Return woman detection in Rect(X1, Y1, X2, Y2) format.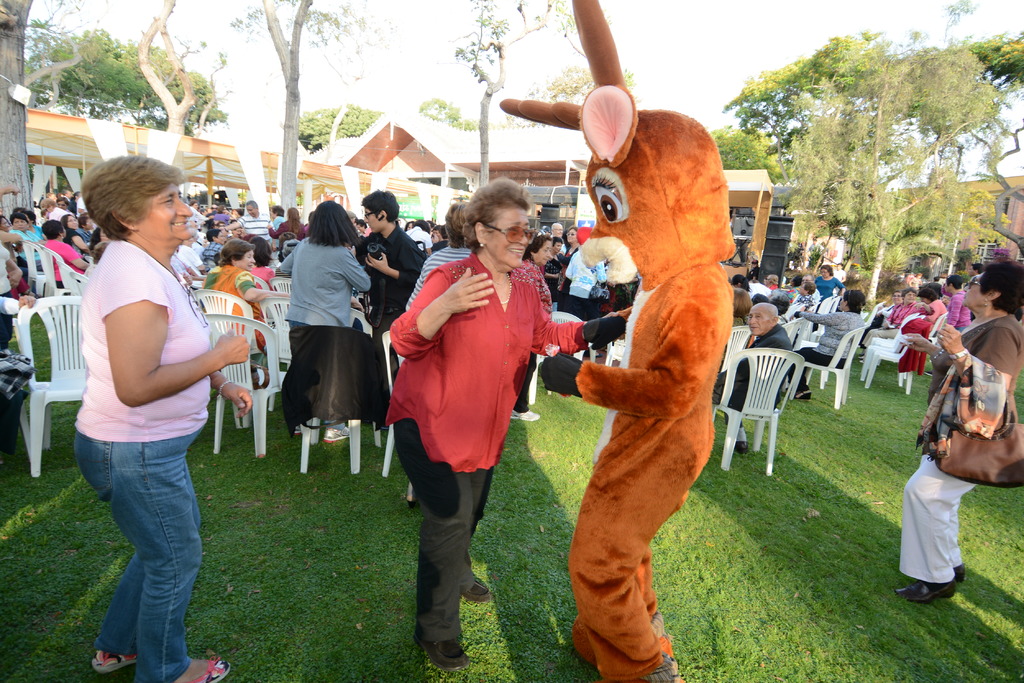
Rect(58, 211, 96, 259).
